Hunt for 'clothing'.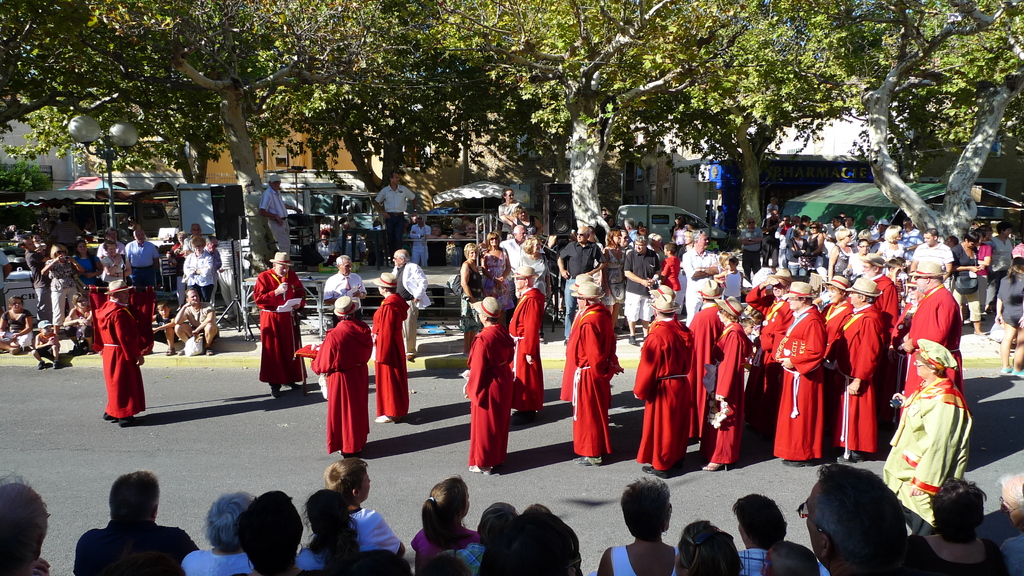
Hunted down at (438,543,485,575).
